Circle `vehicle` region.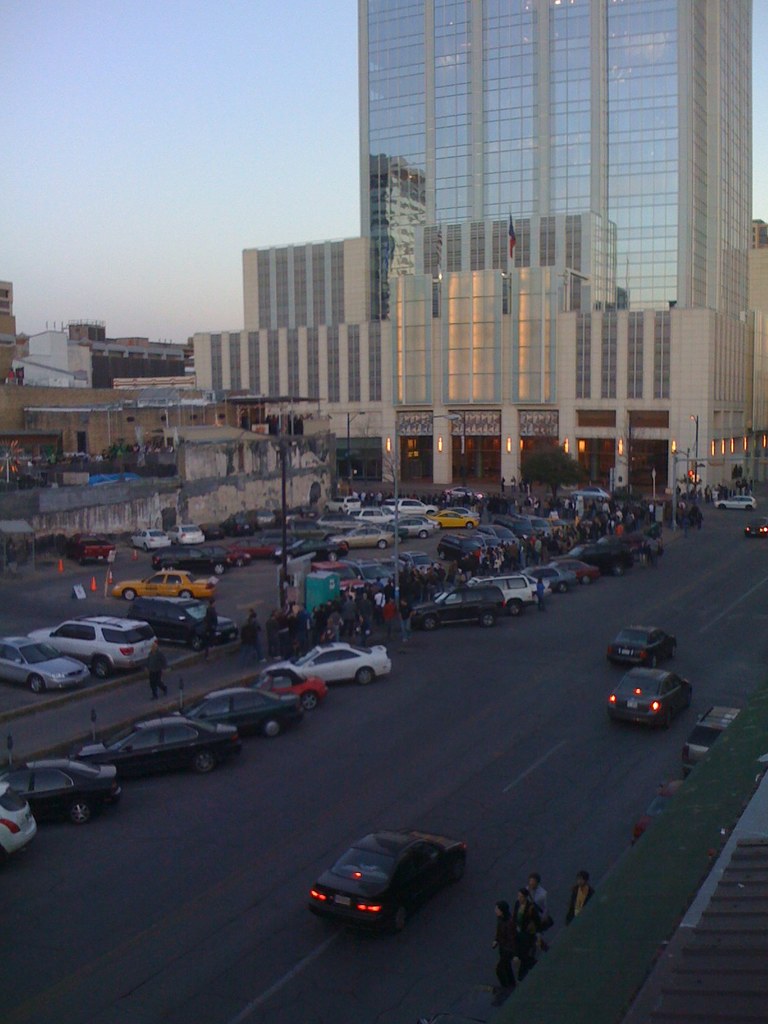
Region: (300, 833, 465, 936).
